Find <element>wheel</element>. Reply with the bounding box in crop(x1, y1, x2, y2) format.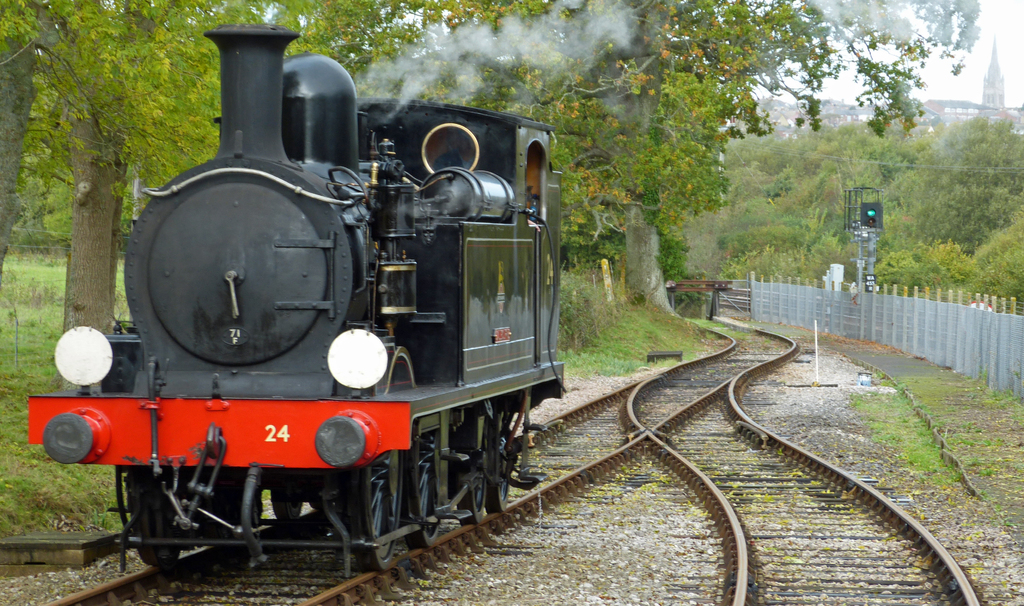
crop(106, 466, 182, 572).
